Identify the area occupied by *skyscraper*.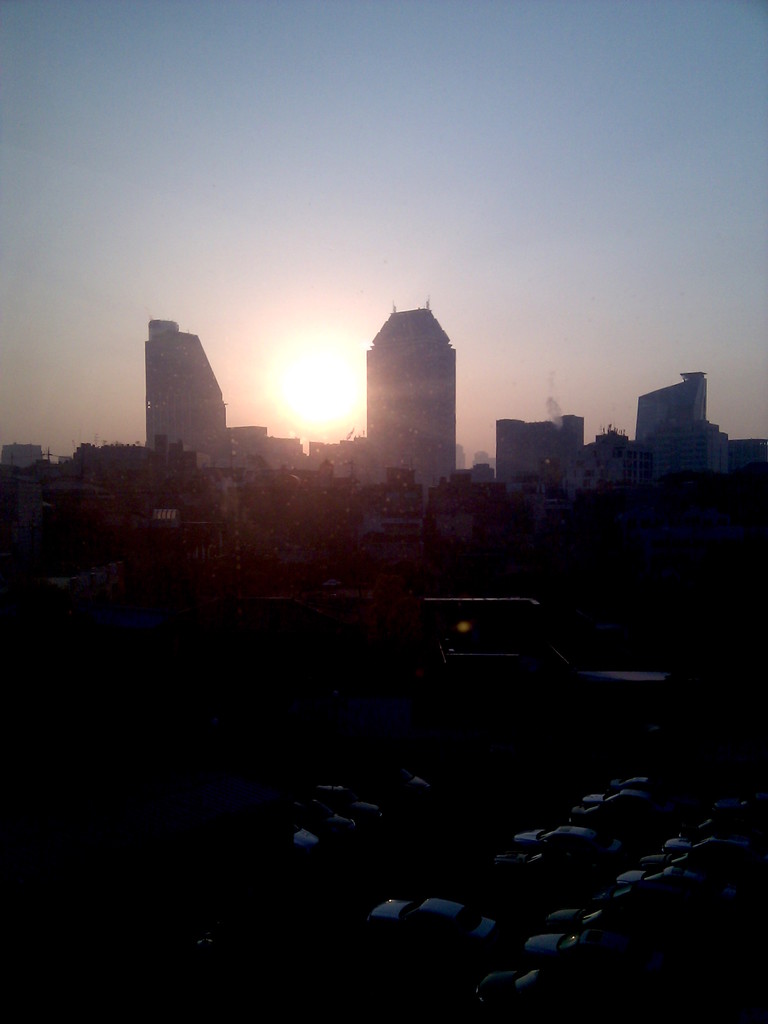
Area: bbox=(626, 369, 717, 439).
